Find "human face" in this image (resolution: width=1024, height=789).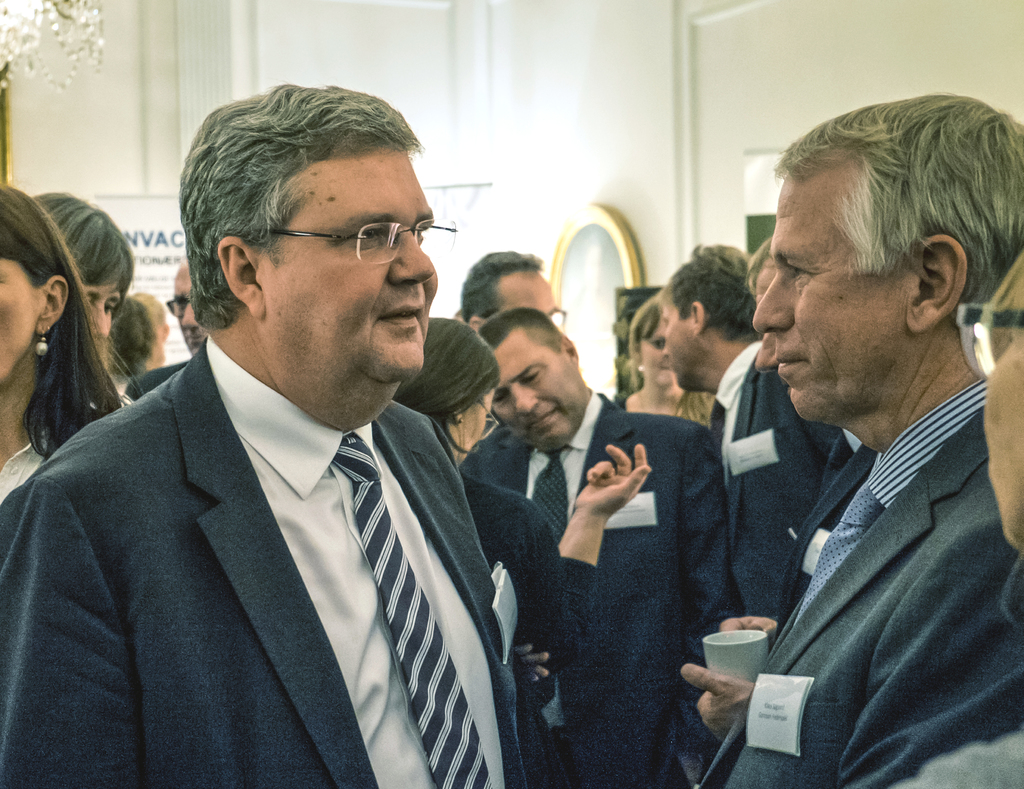
bbox=(497, 269, 556, 313).
